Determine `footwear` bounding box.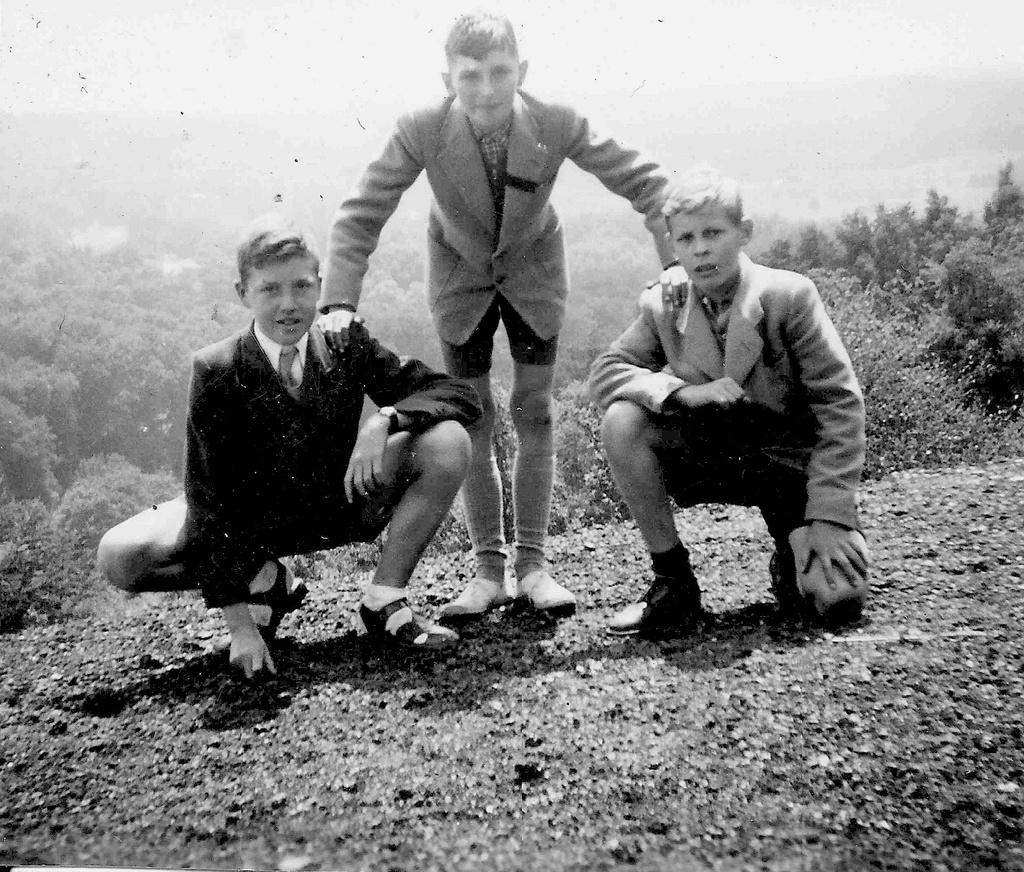
Determined: bbox(452, 545, 567, 628).
